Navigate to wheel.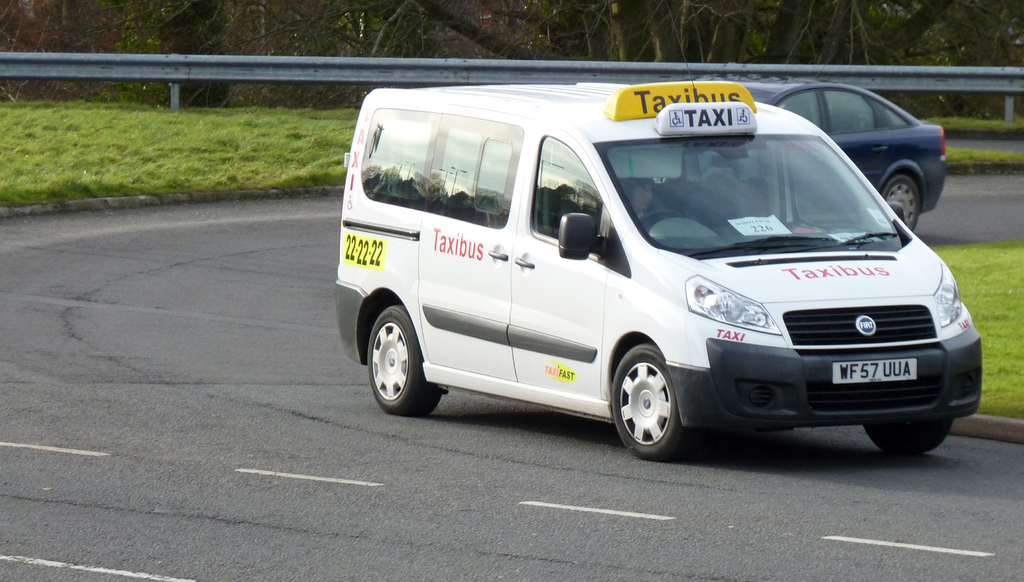
Navigation target: x1=882, y1=175, x2=924, y2=230.
